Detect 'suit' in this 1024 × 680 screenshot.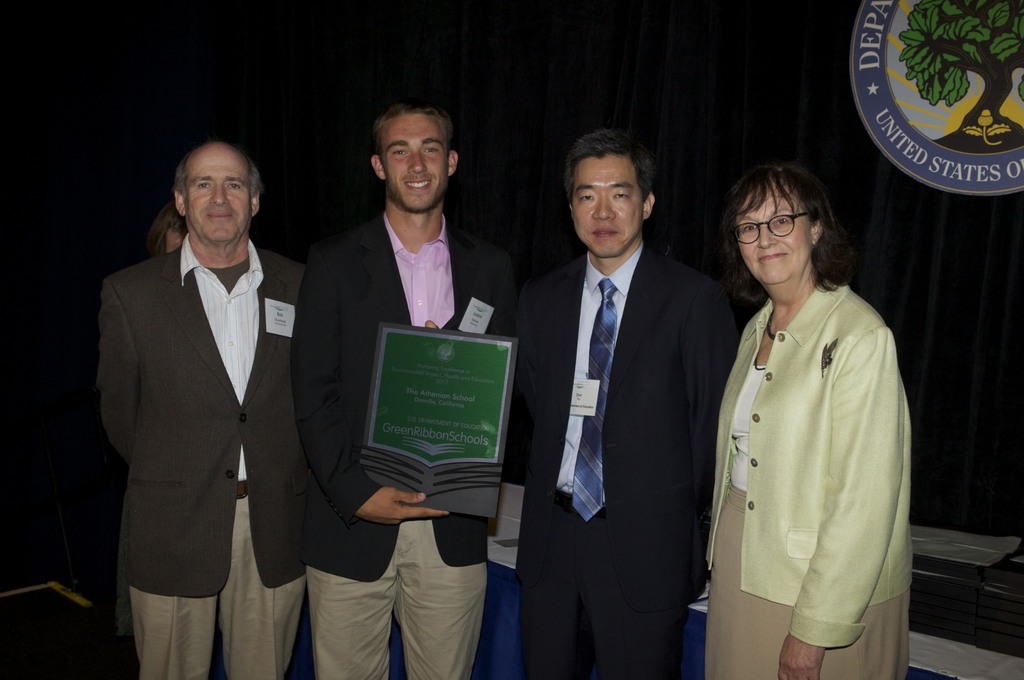
Detection: (703, 272, 916, 652).
